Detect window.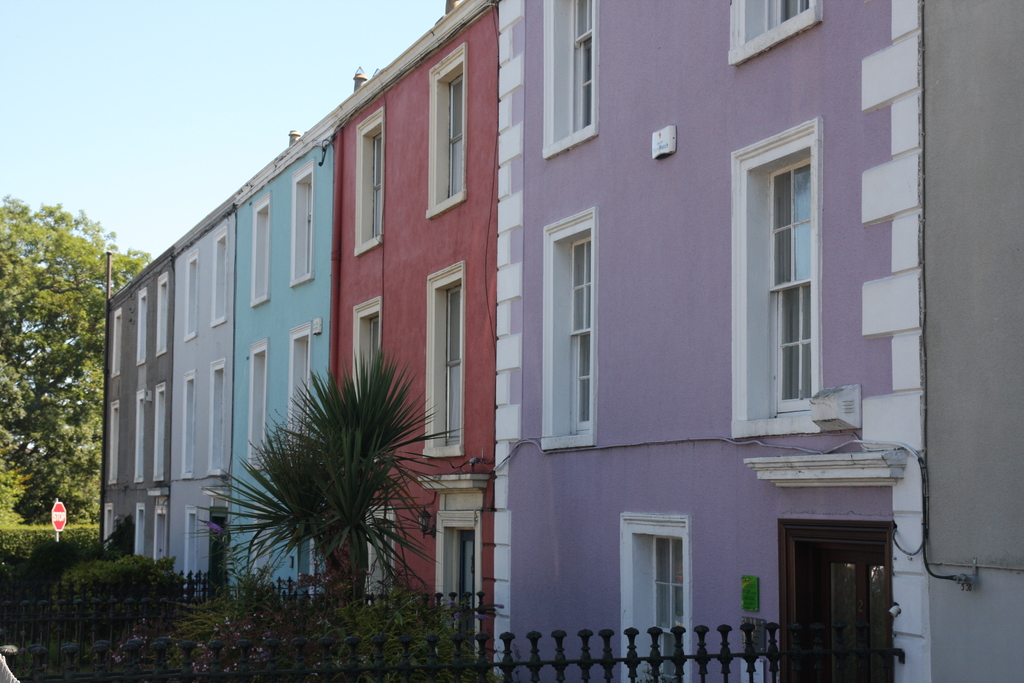
Detected at 355,106,385,253.
